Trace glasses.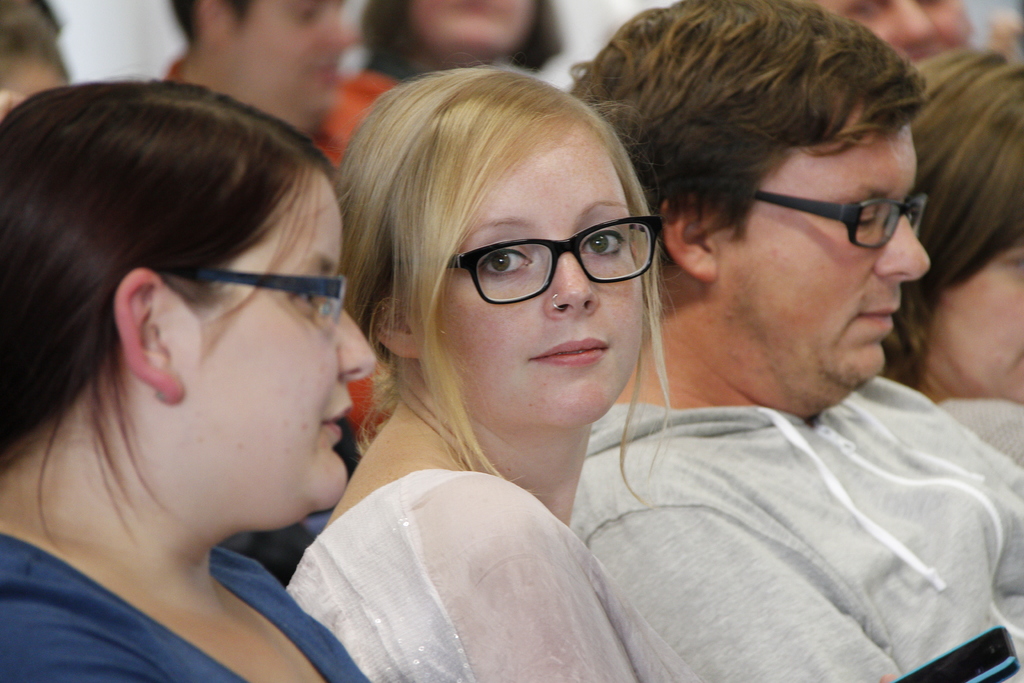
Traced to (left=174, top=261, right=354, bottom=320).
